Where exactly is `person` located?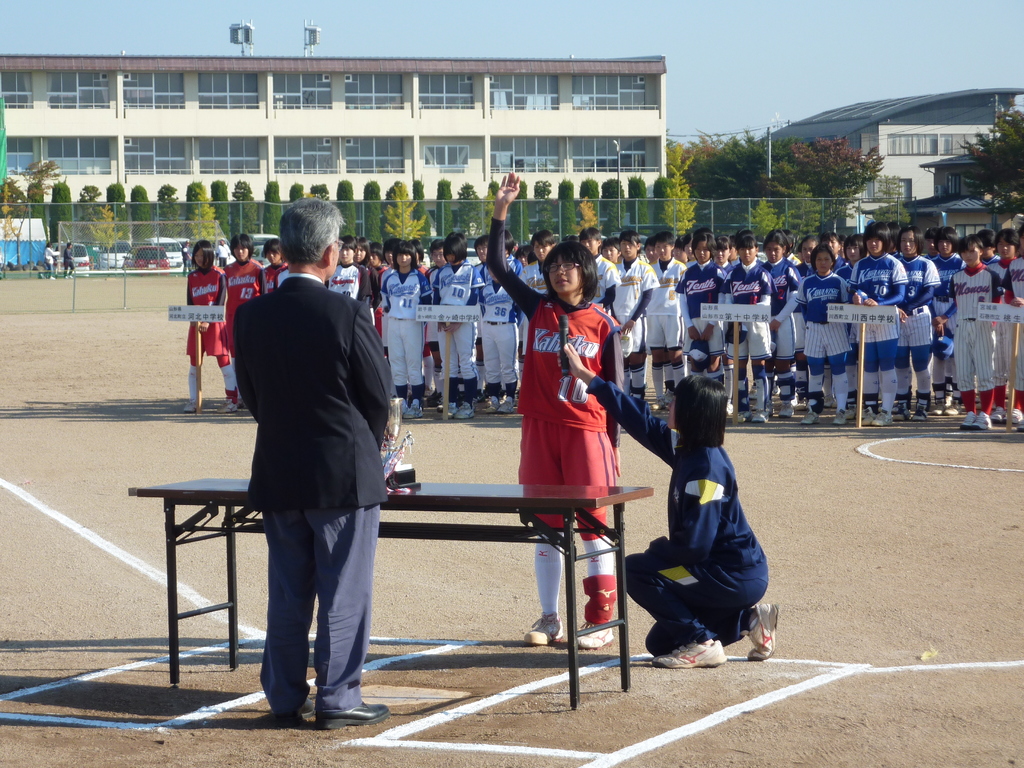
Its bounding box is (x1=61, y1=236, x2=79, y2=278).
